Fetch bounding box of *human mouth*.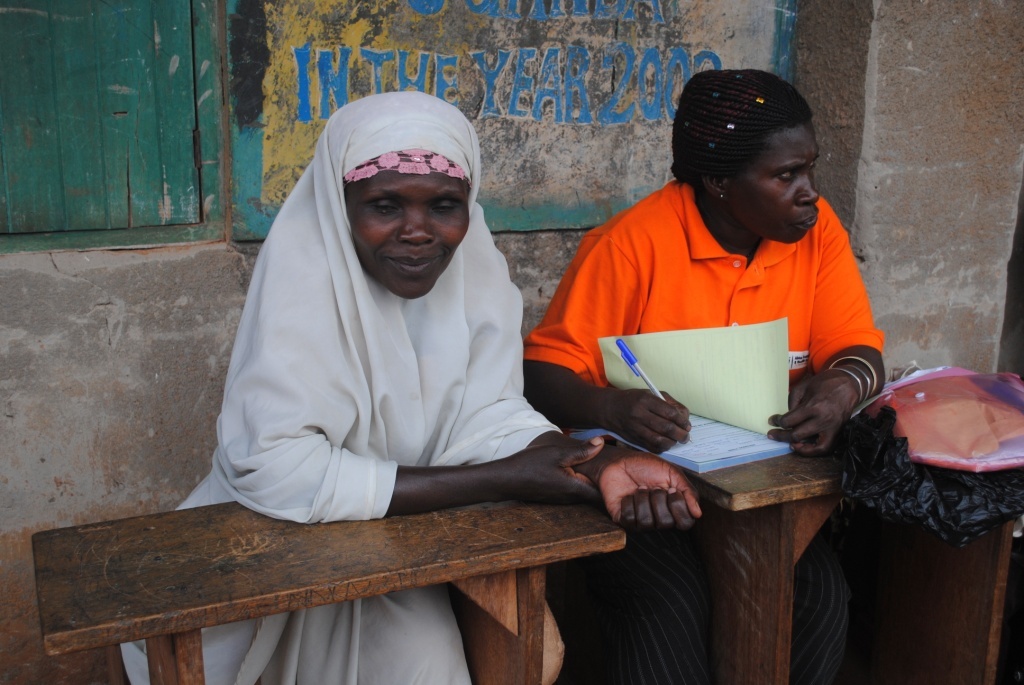
Bbox: (left=795, top=205, right=815, bottom=229).
